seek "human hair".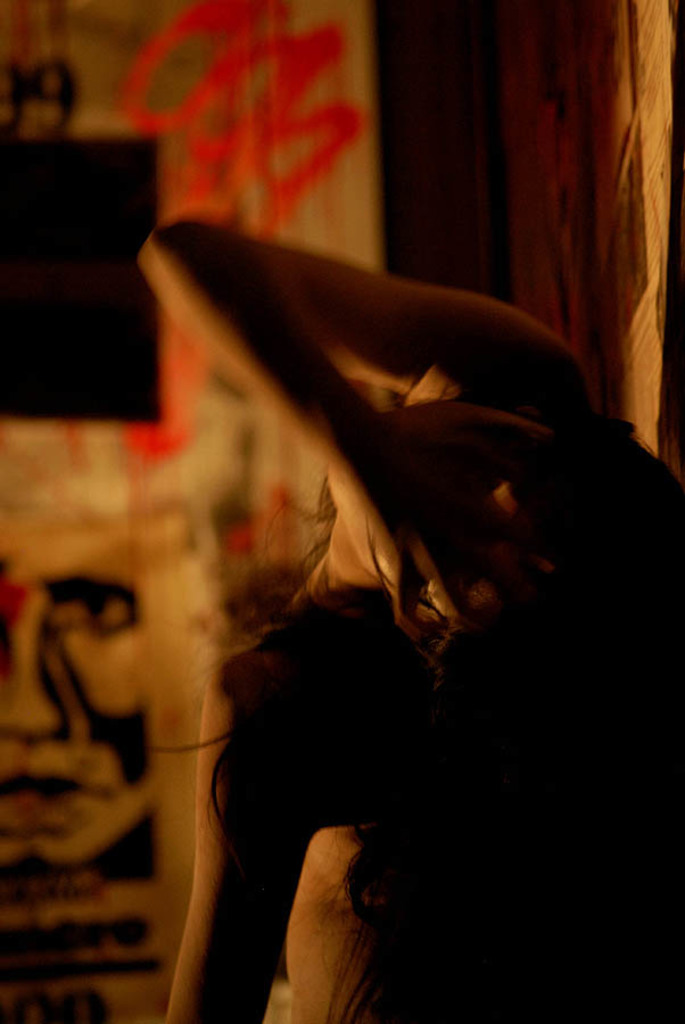
bbox=[150, 512, 684, 1023].
